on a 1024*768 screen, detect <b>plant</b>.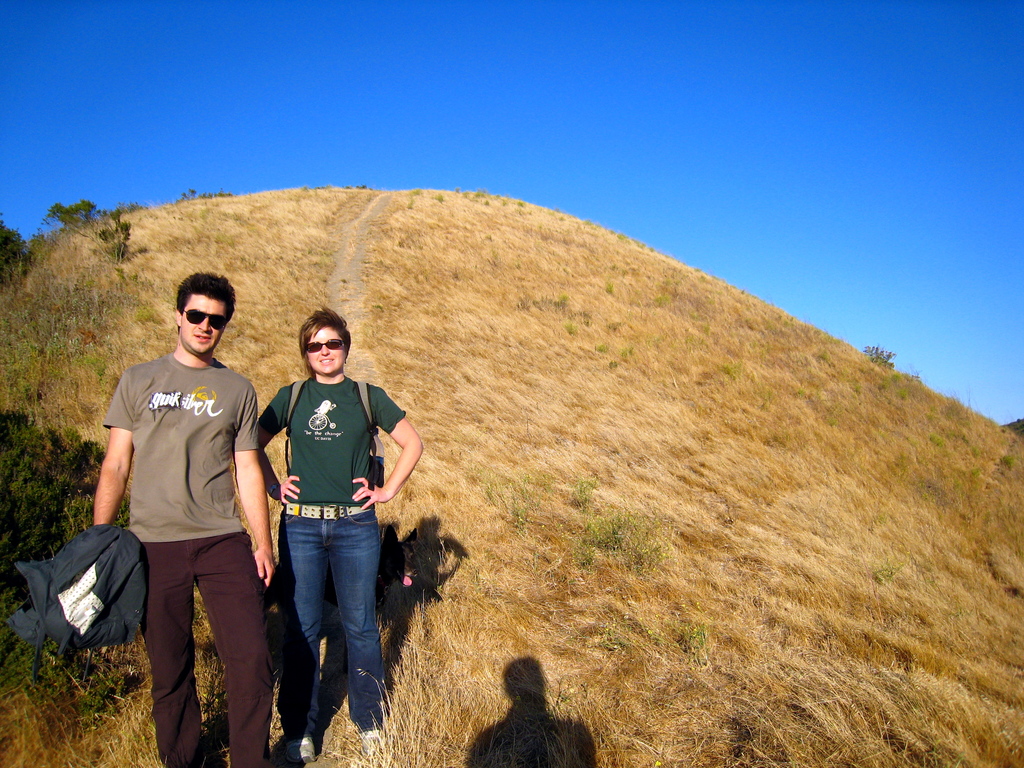
Rect(570, 470, 600, 516).
